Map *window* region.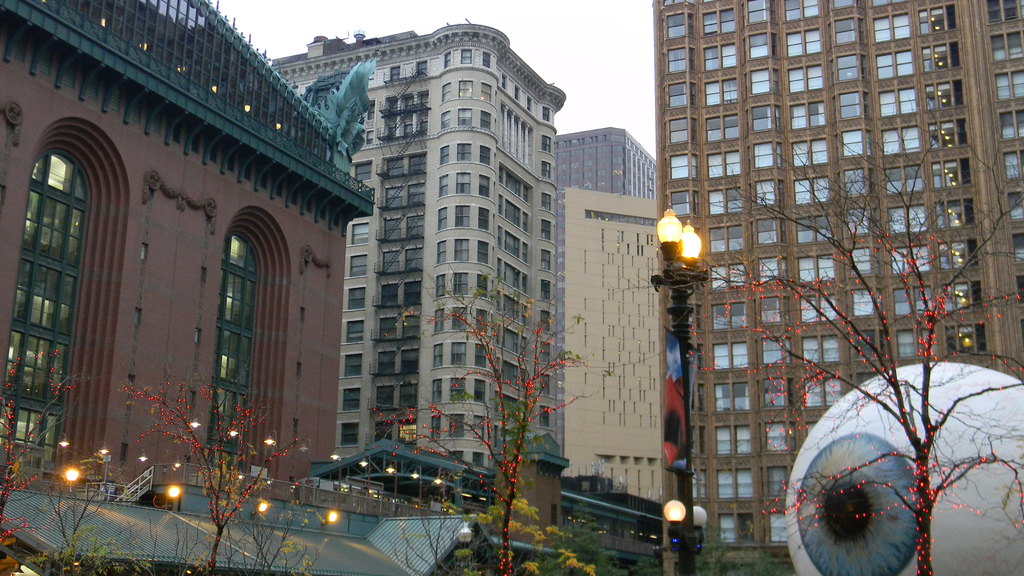
Mapped to 342:387:361:412.
